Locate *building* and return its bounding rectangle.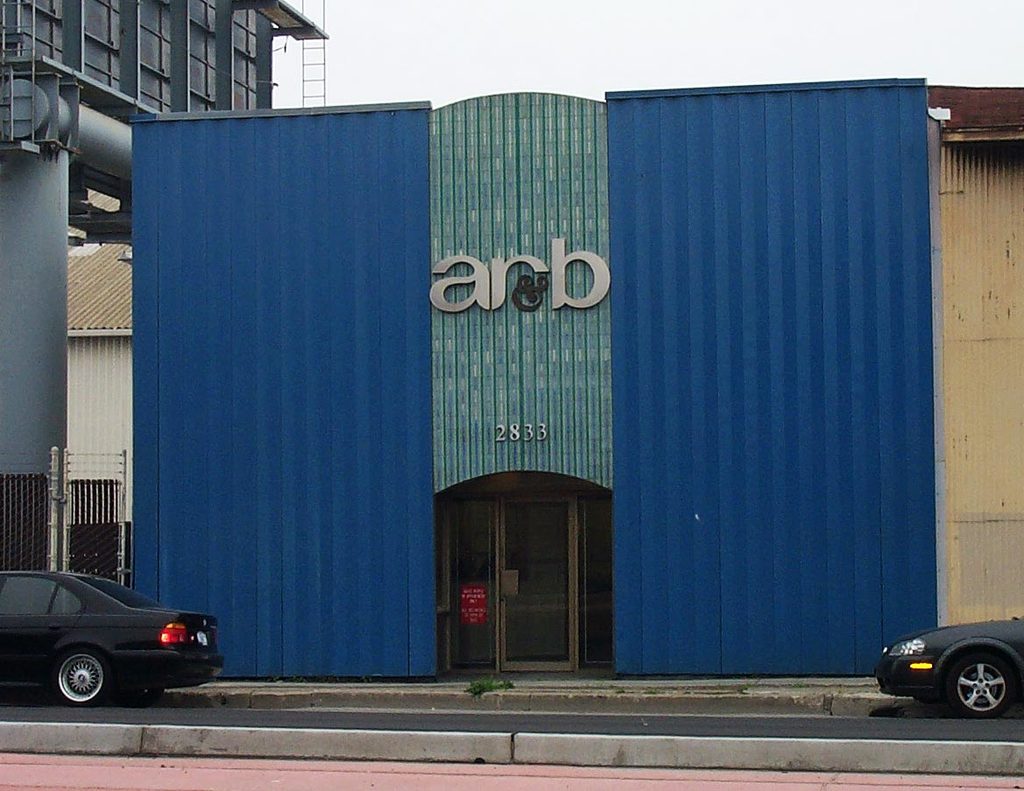
crop(129, 75, 943, 682).
